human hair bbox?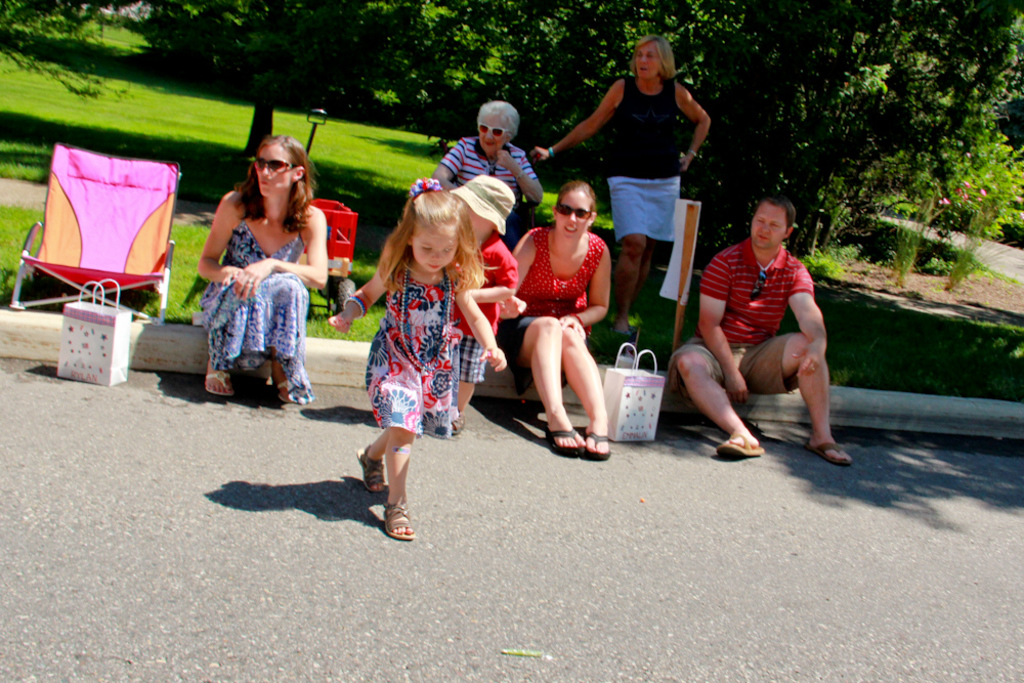
<bbox>475, 99, 519, 142</bbox>
